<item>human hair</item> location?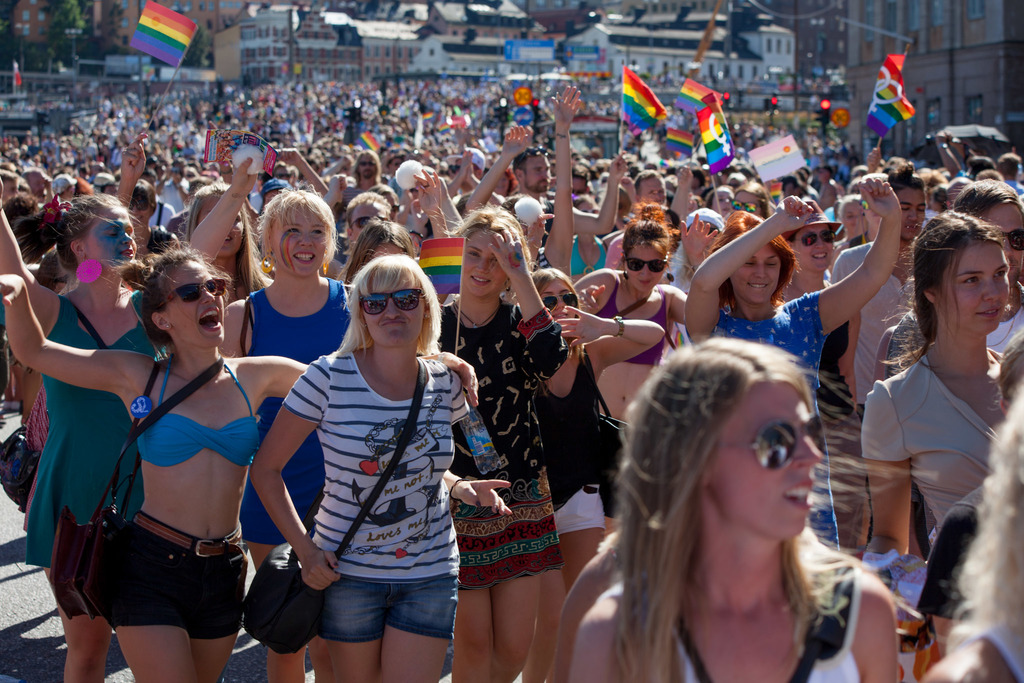
select_region(620, 197, 671, 275)
